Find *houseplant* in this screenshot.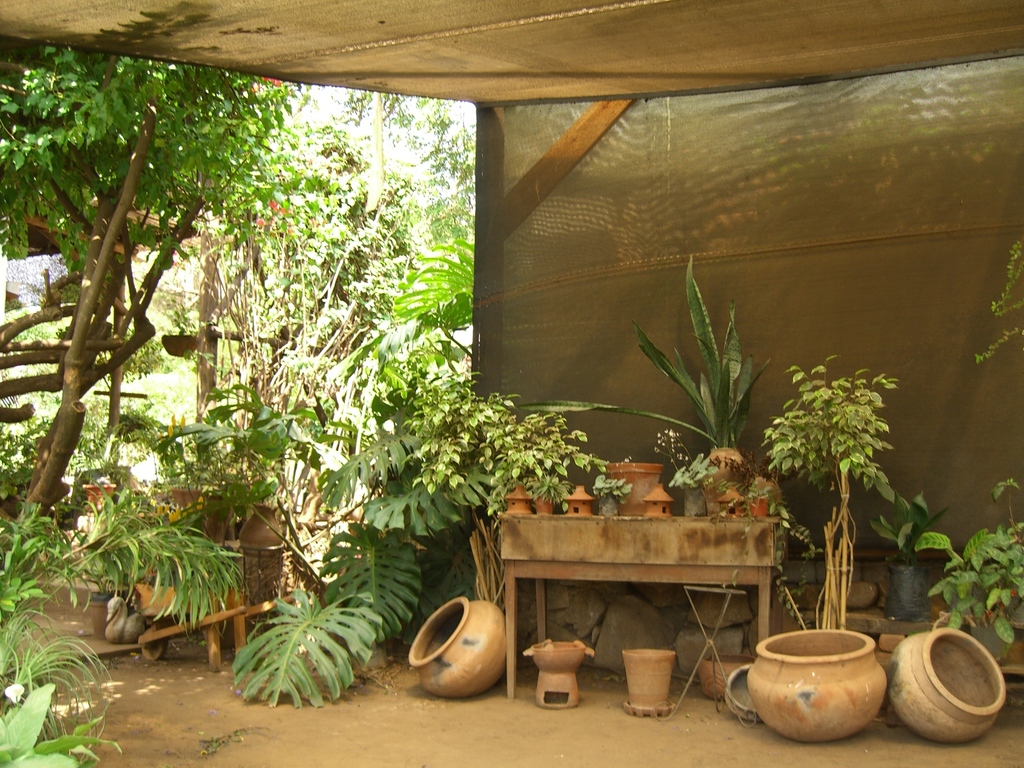
The bounding box for *houseplant* is [x1=913, y1=474, x2=1023, y2=666].
